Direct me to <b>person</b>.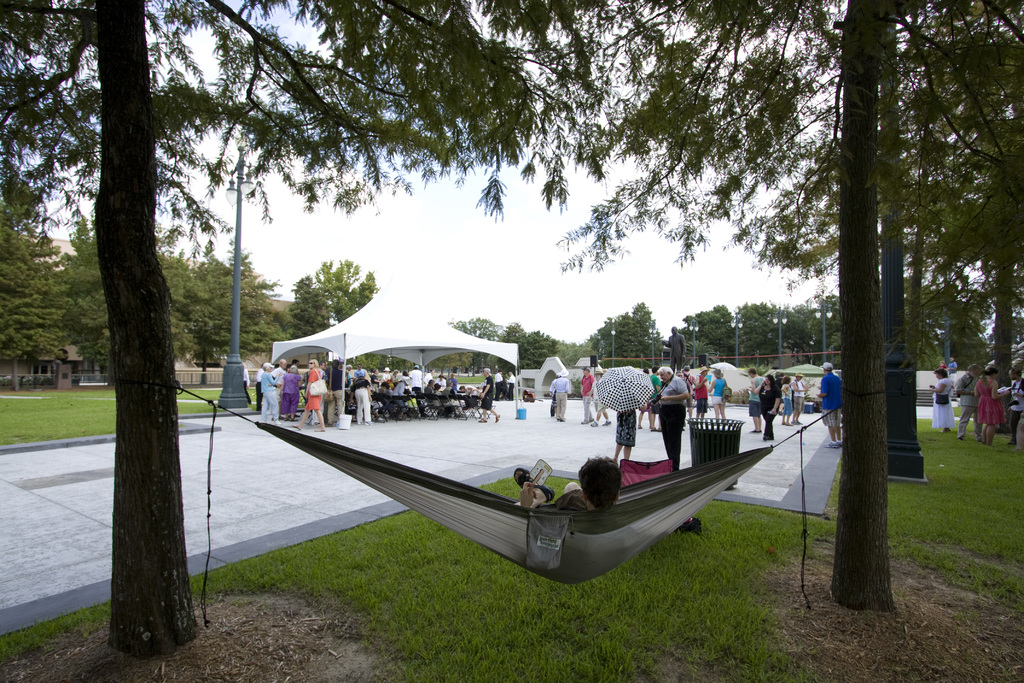
Direction: {"x1": 255, "y1": 359, "x2": 264, "y2": 402}.
